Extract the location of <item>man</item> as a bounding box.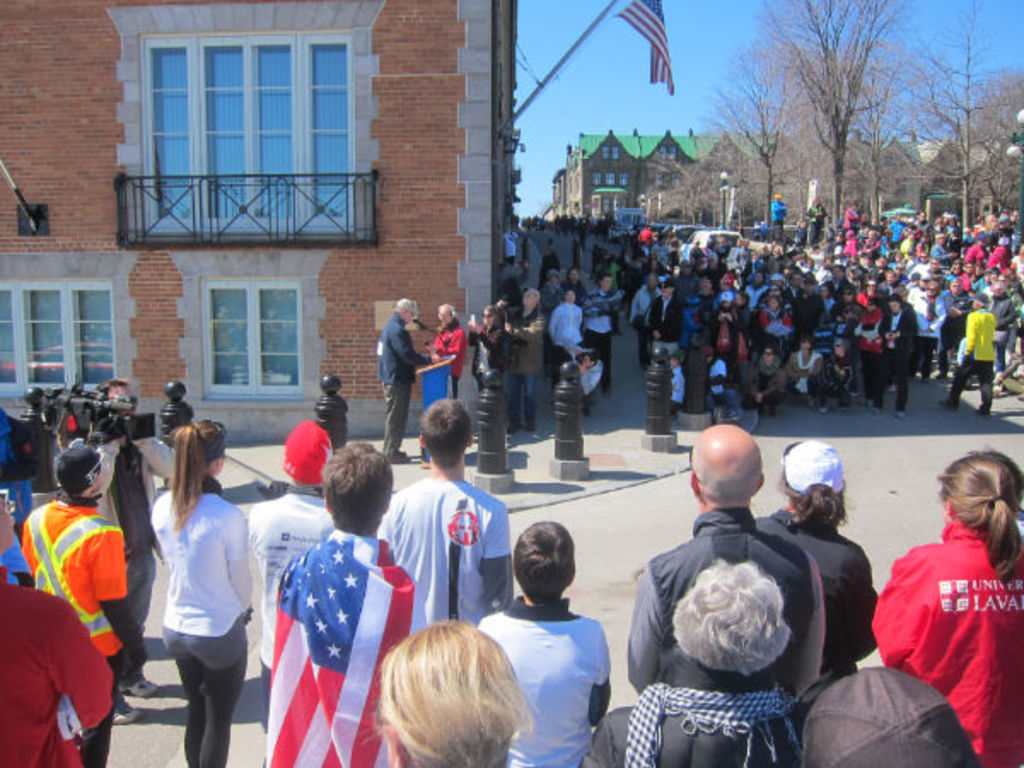
Rect(80, 374, 176, 725).
